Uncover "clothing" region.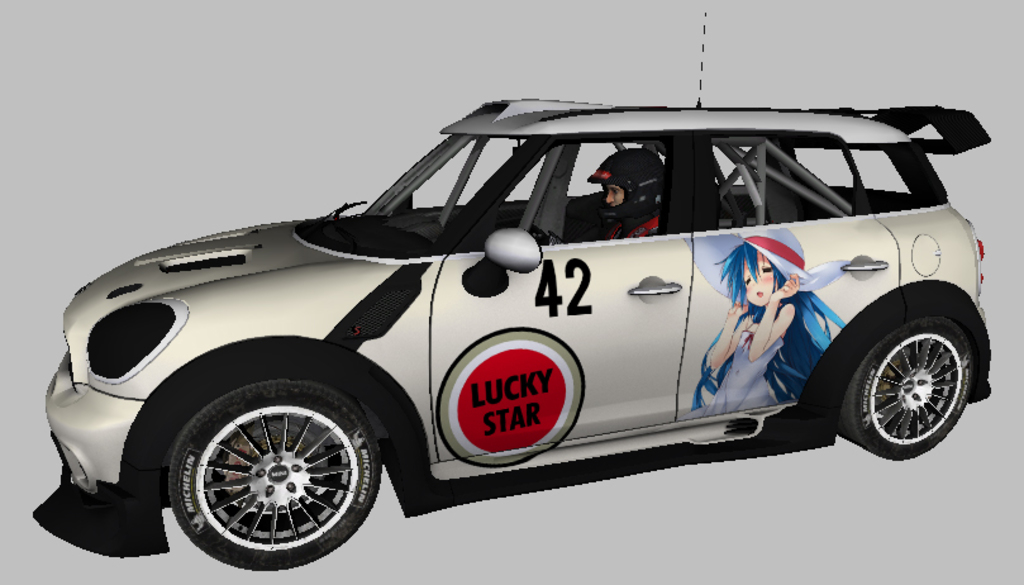
Uncovered: box(681, 330, 786, 418).
